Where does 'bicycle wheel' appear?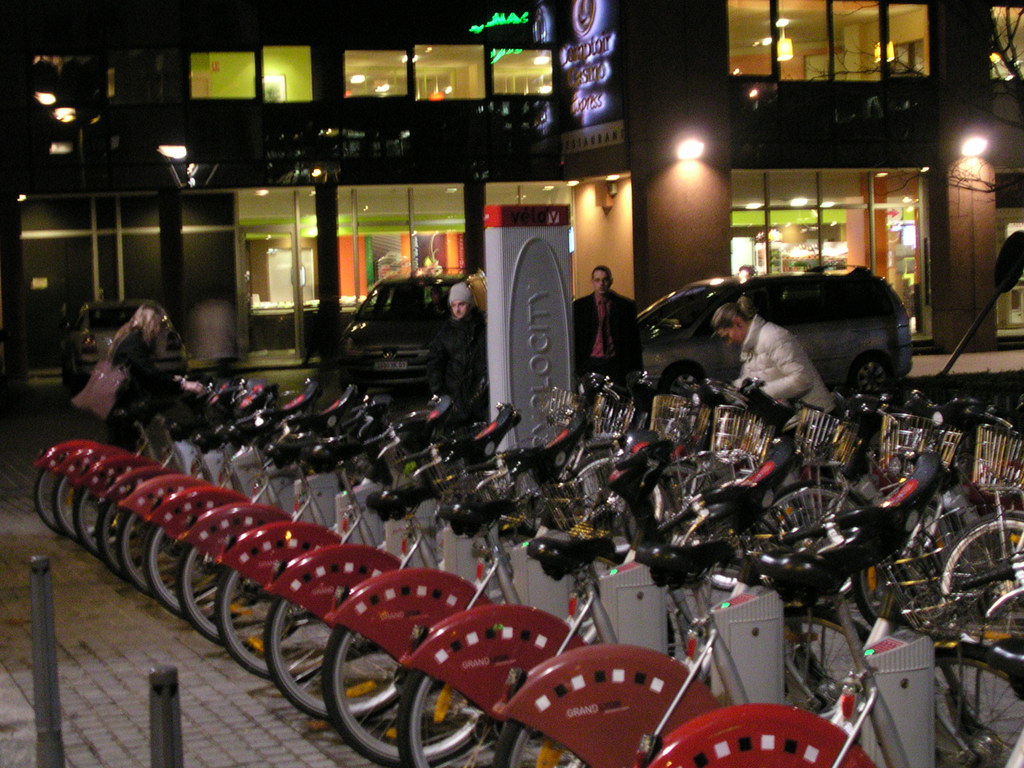
Appears at BBox(751, 481, 866, 593).
